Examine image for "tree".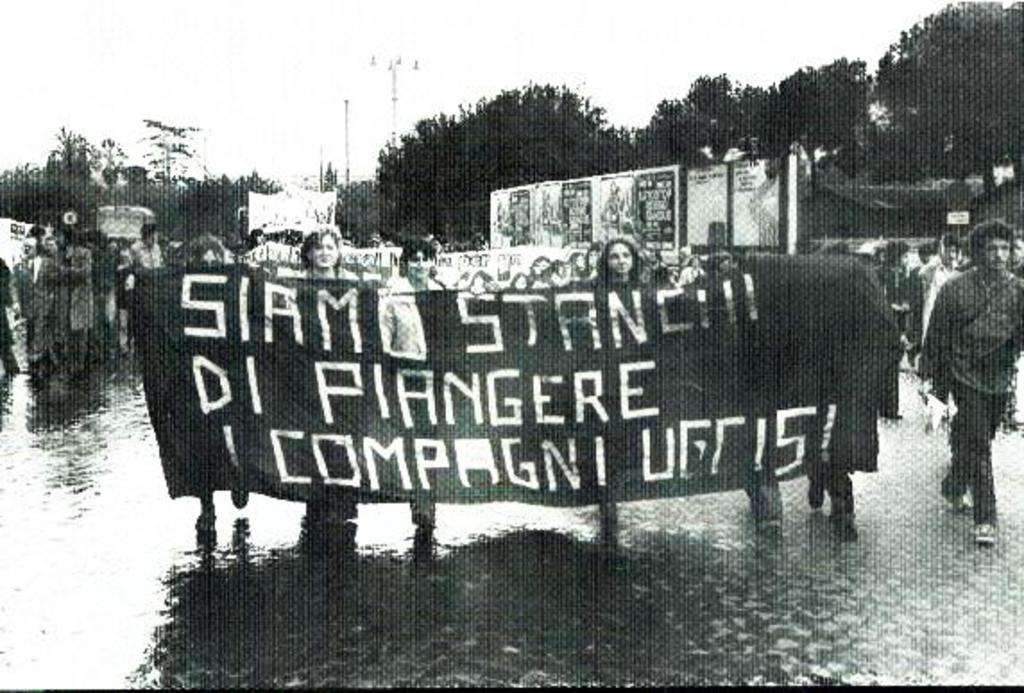
Examination result: 129, 116, 202, 210.
